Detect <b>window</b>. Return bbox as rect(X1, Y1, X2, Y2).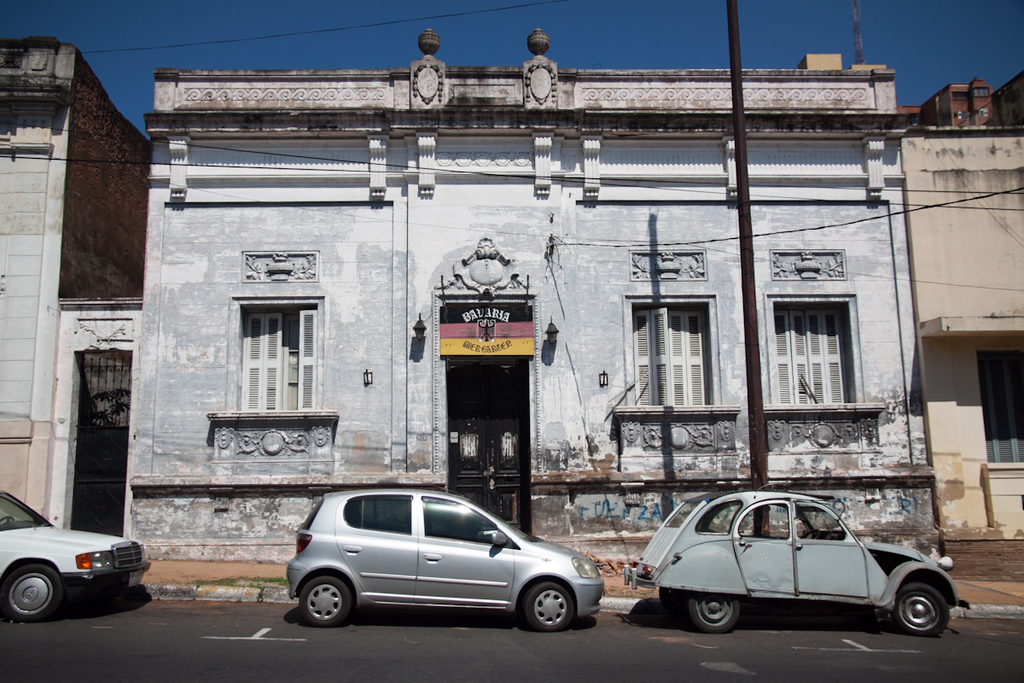
rect(695, 499, 742, 534).
